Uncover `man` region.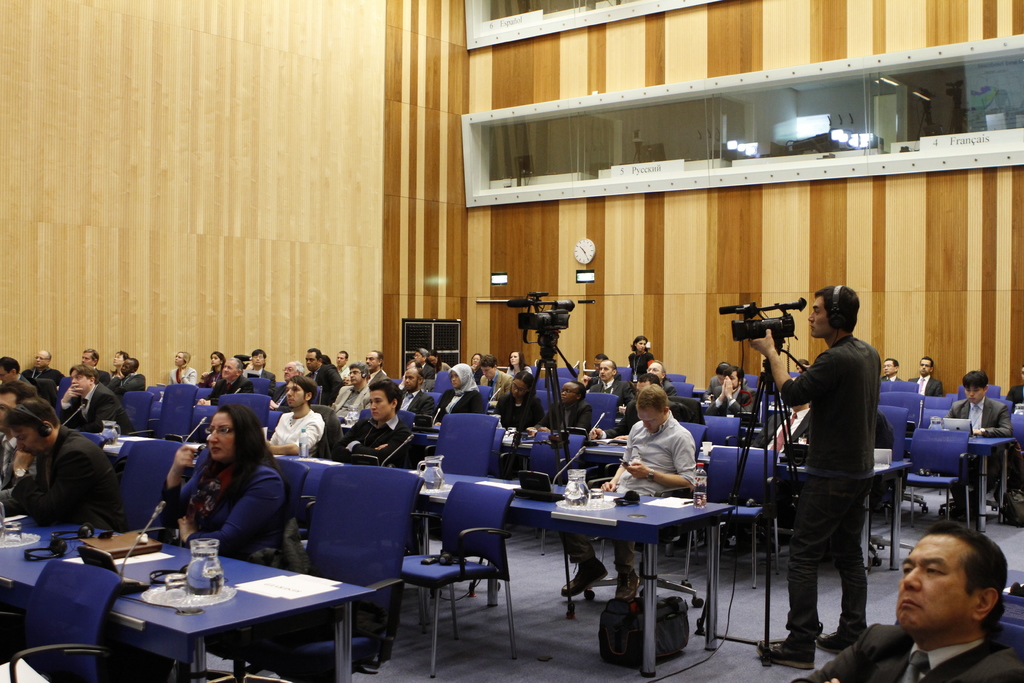
Uncovered: (left=880, top=357, right=901, bottom=383).
